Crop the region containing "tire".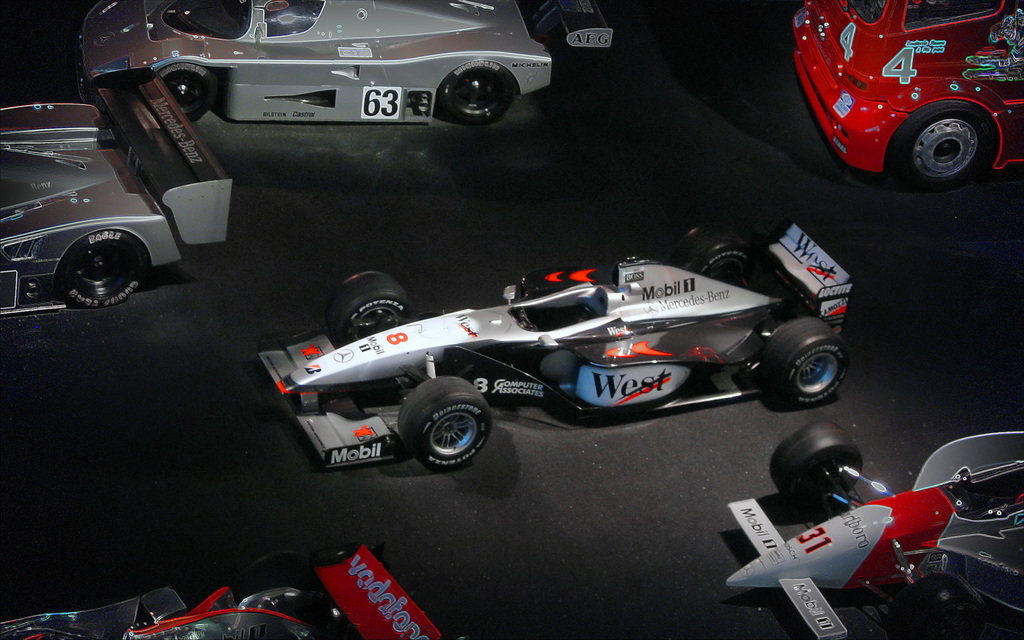
Crop region: left=406, top=387, right=494, bottom=465.
